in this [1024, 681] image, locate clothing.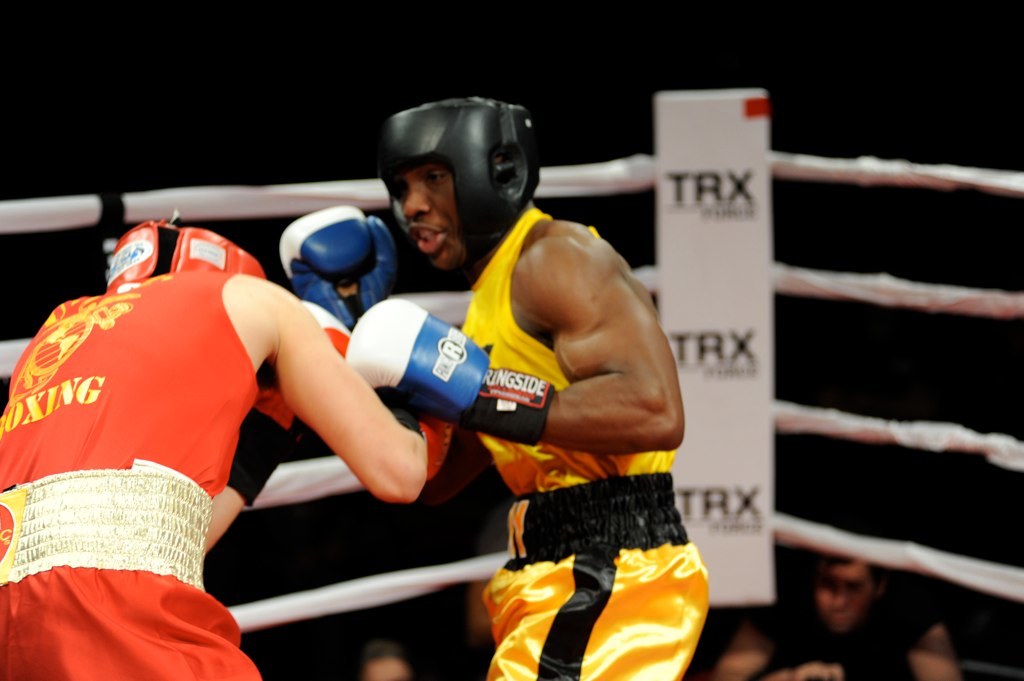
Bounding box: <region>738, 577, 959, 672</region>.
